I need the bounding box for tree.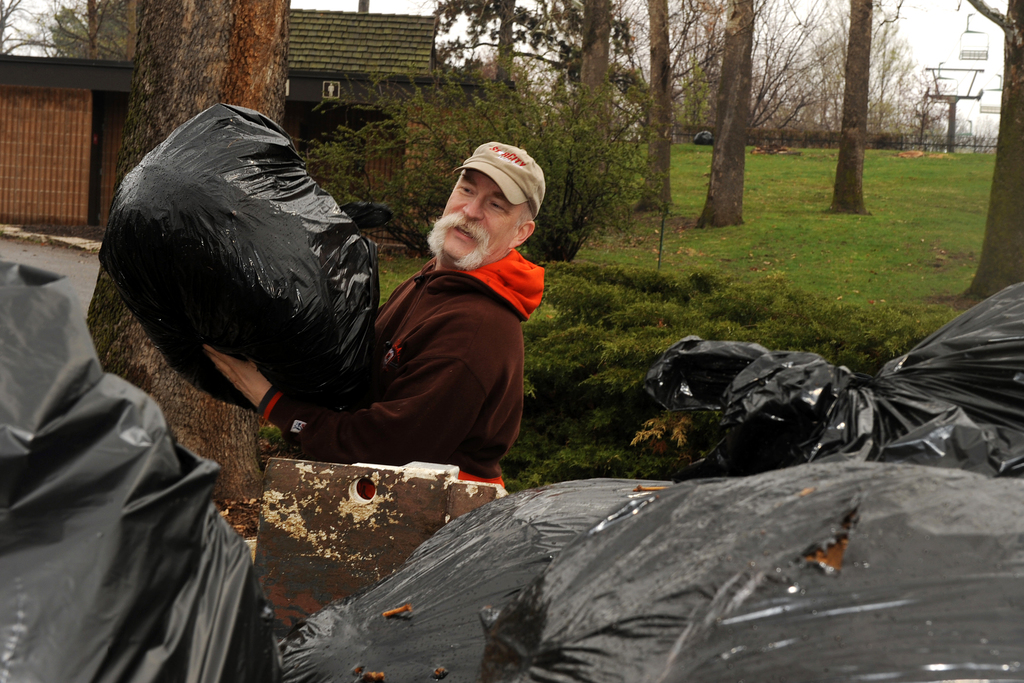
Here it is: 300,46,654,280.
